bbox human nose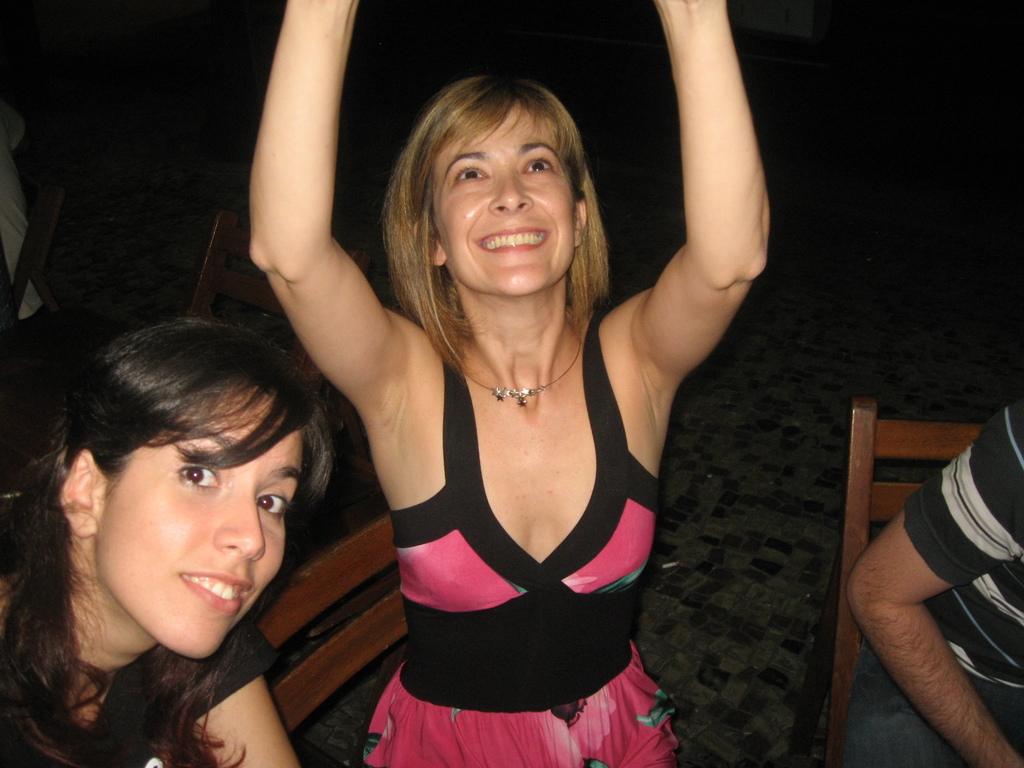
pyautogui.locateOnScreen(210, 497, 260, 564)
